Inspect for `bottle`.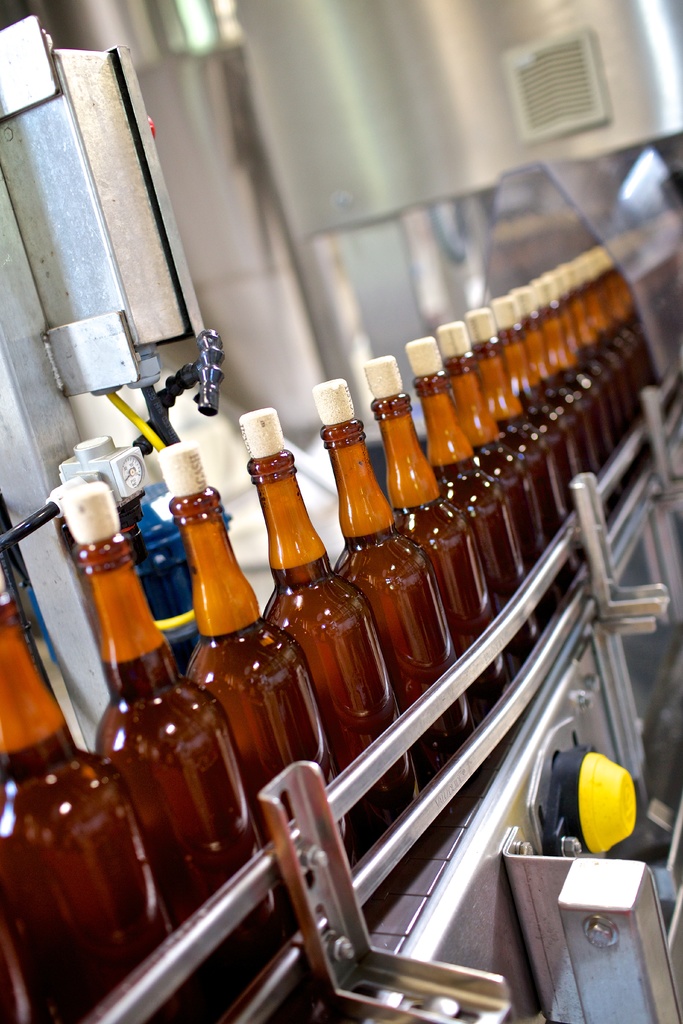
Inspection: (374, 388, 503, 682).
